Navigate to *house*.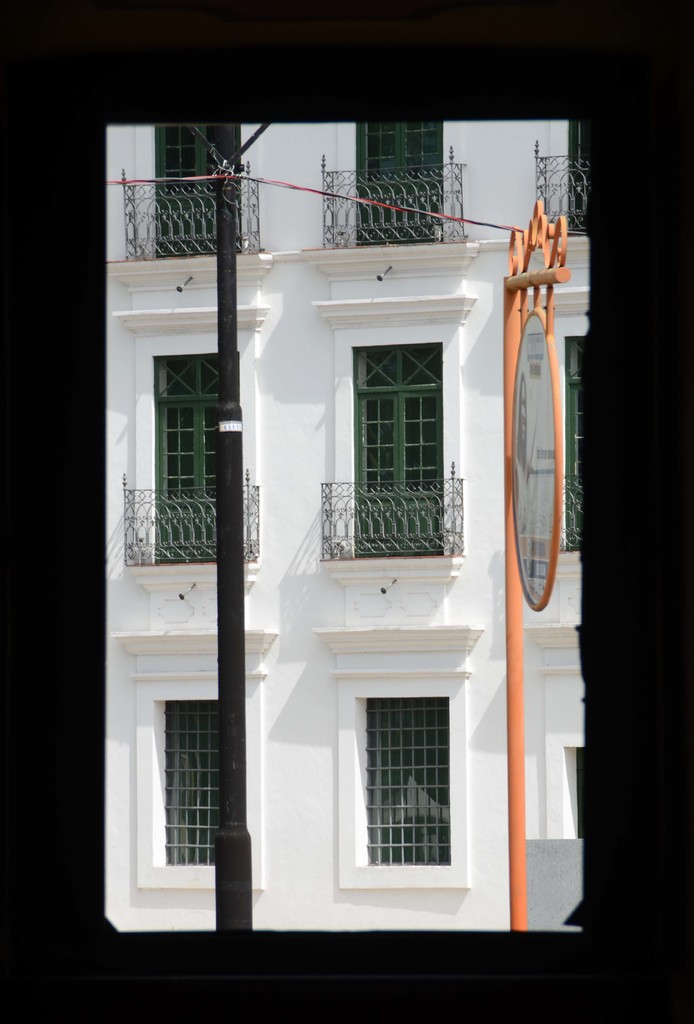
Navigation target: <bbox>60, 39, 620, 1010</bbox>.
